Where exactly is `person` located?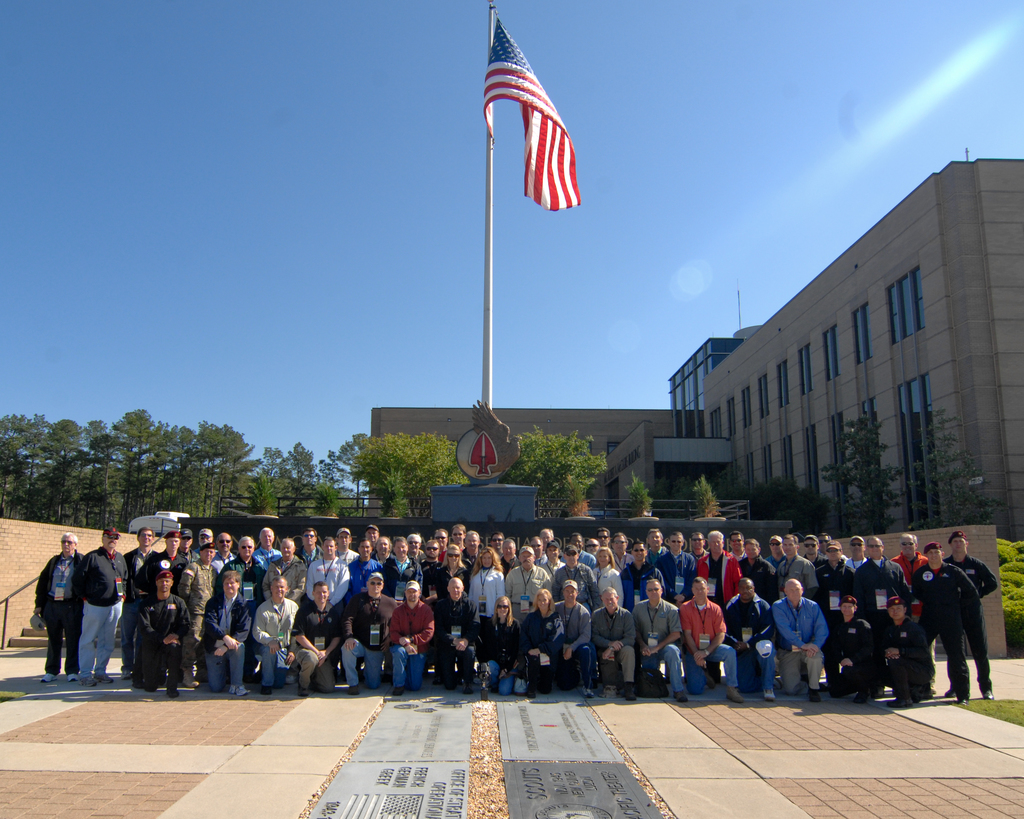
Its bounding box is box=[635, 577, 683, 703].
